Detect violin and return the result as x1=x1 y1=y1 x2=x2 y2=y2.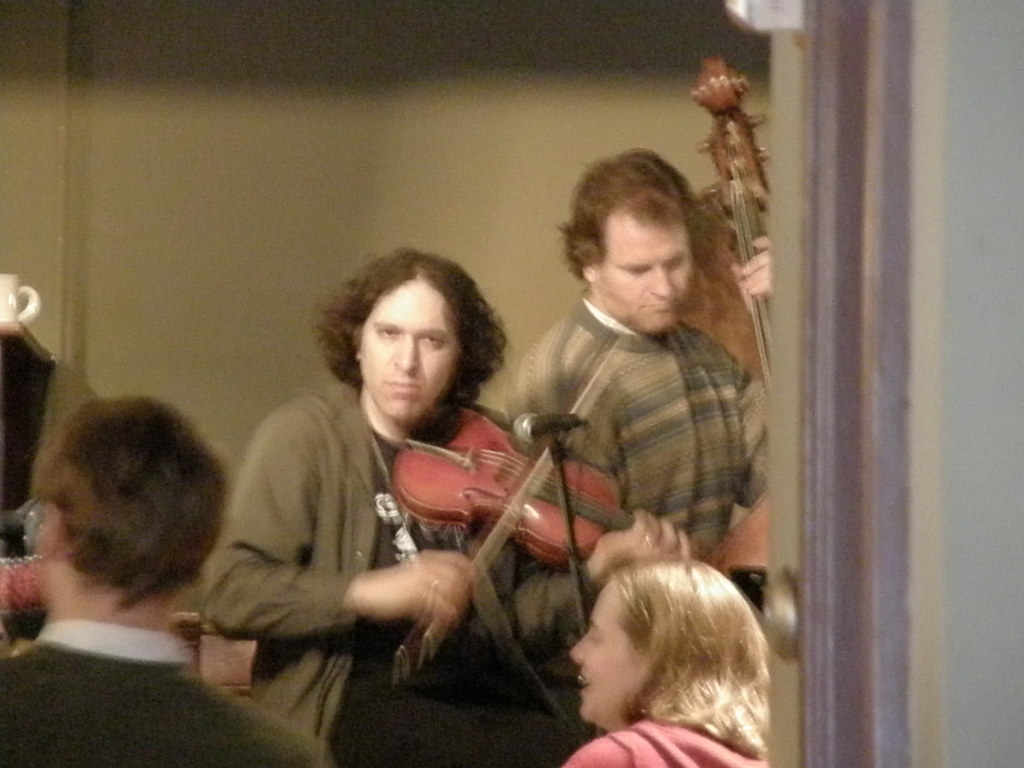
x1=358 y1=390 x2=635 y2=582.
